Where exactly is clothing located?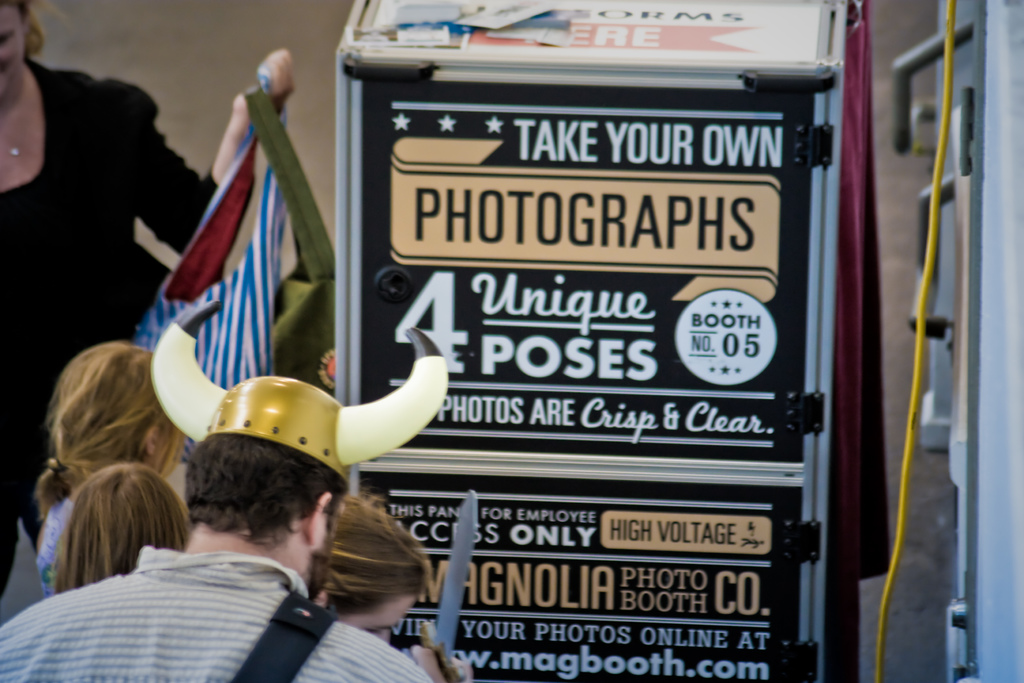
Its bounding box is [35, 495, 67, 596].
